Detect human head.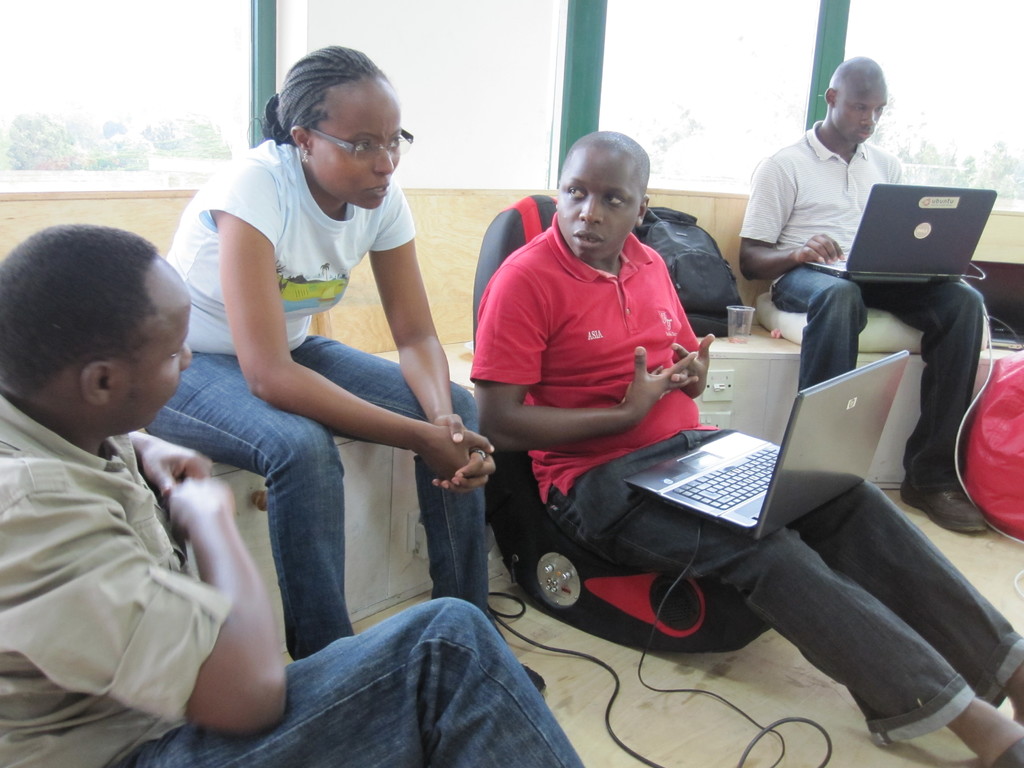
Detected at crop(276, 40, 404, 205).
